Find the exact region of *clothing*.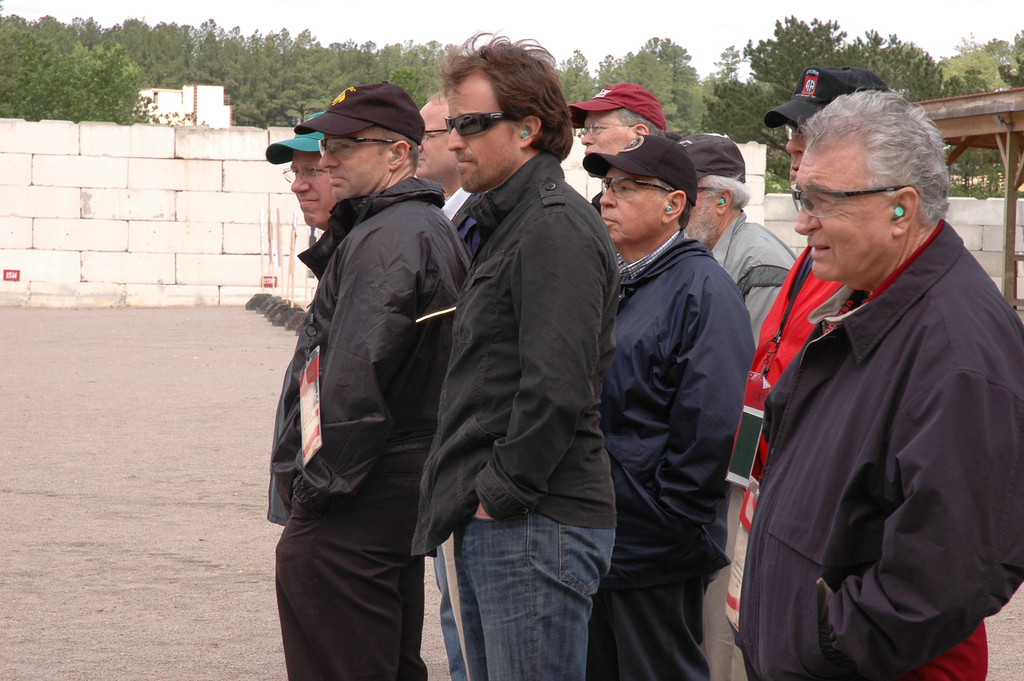
Exact region: box(712, 220, 1023, 680).
